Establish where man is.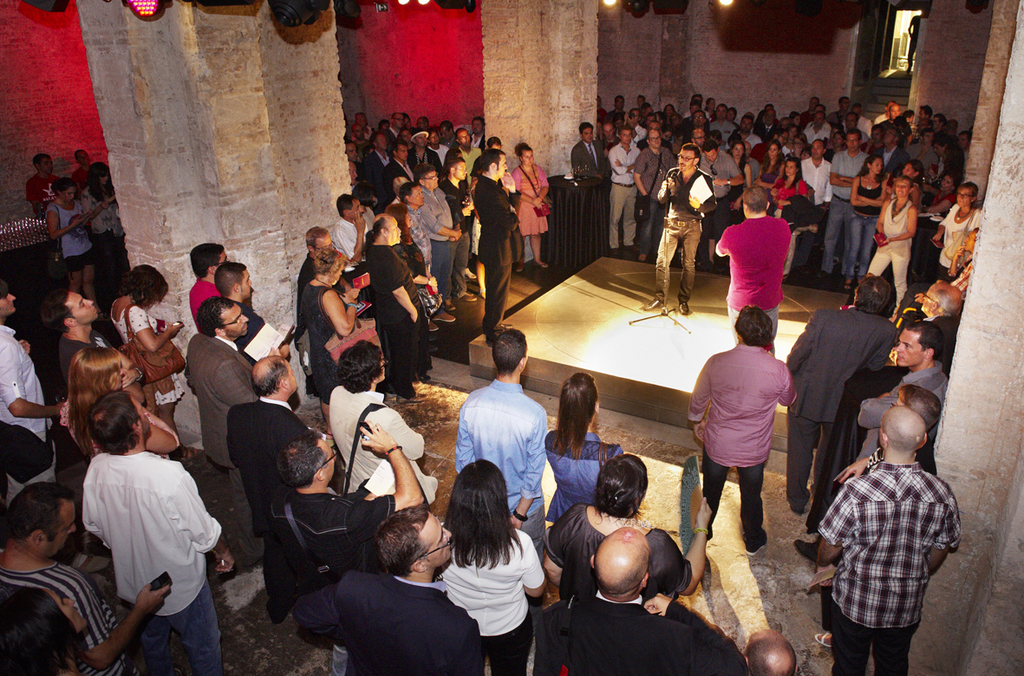
Established at bbox(26, 151, 64, 219).
